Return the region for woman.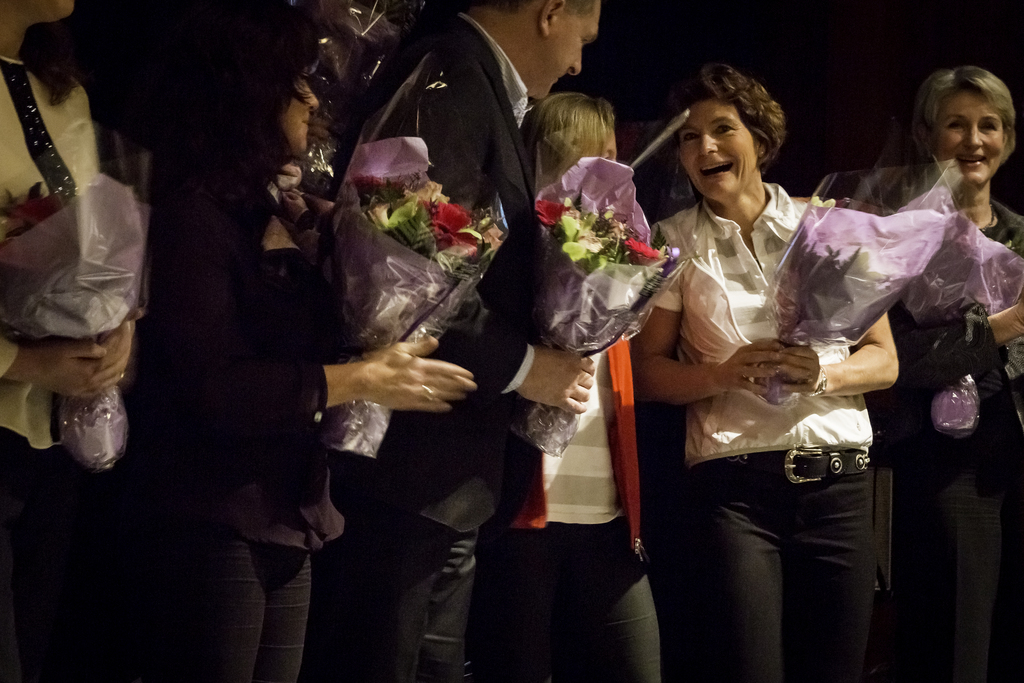
<box>639,60,899,682</box>.
